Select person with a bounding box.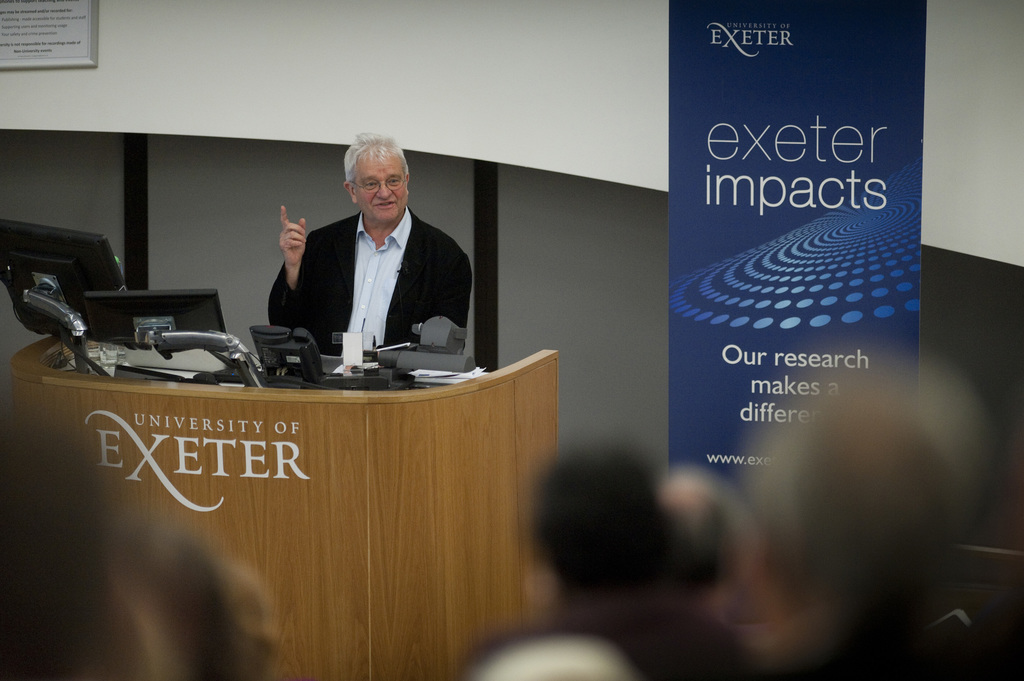
l=268, t=133, r=470, b=363.
